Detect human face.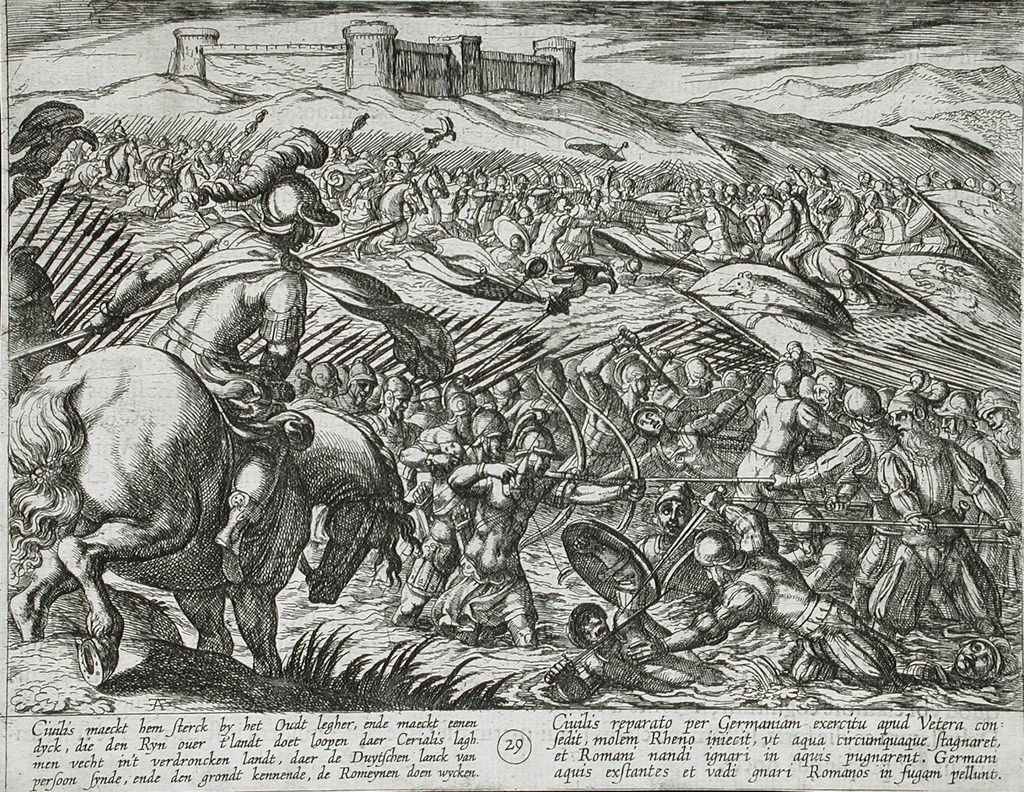
Detected at (left=657, top=499, right=691, bottom=540).
